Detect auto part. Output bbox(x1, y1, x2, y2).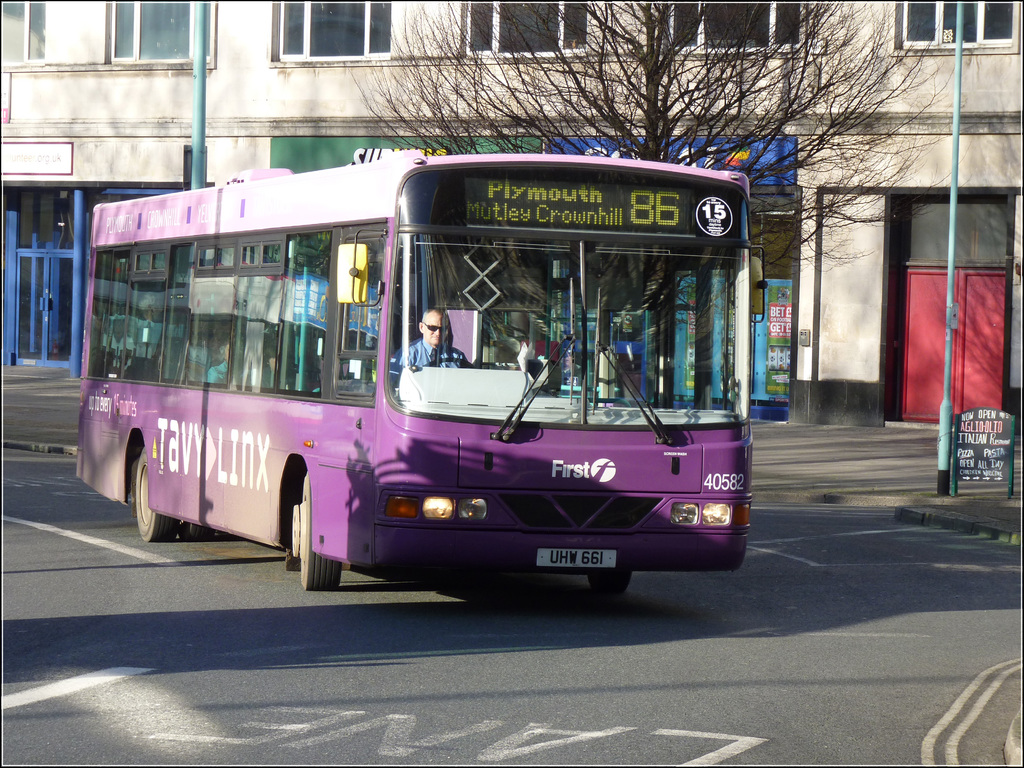
bbox(358, 420, 765, 559).
